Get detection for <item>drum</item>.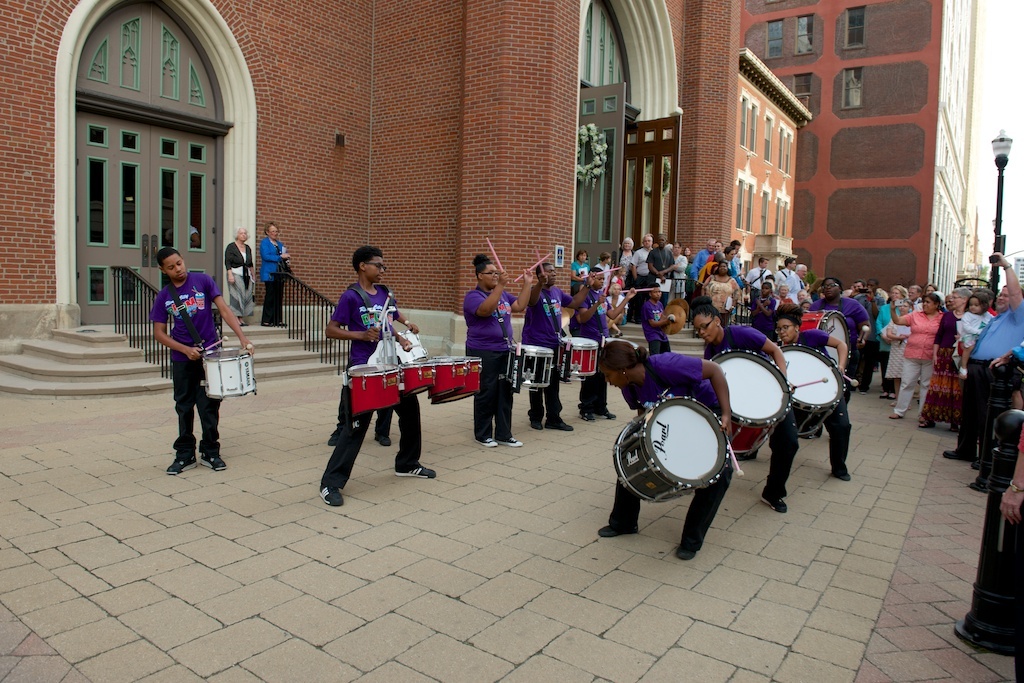
Detection: (448, 356, 481, 402).
